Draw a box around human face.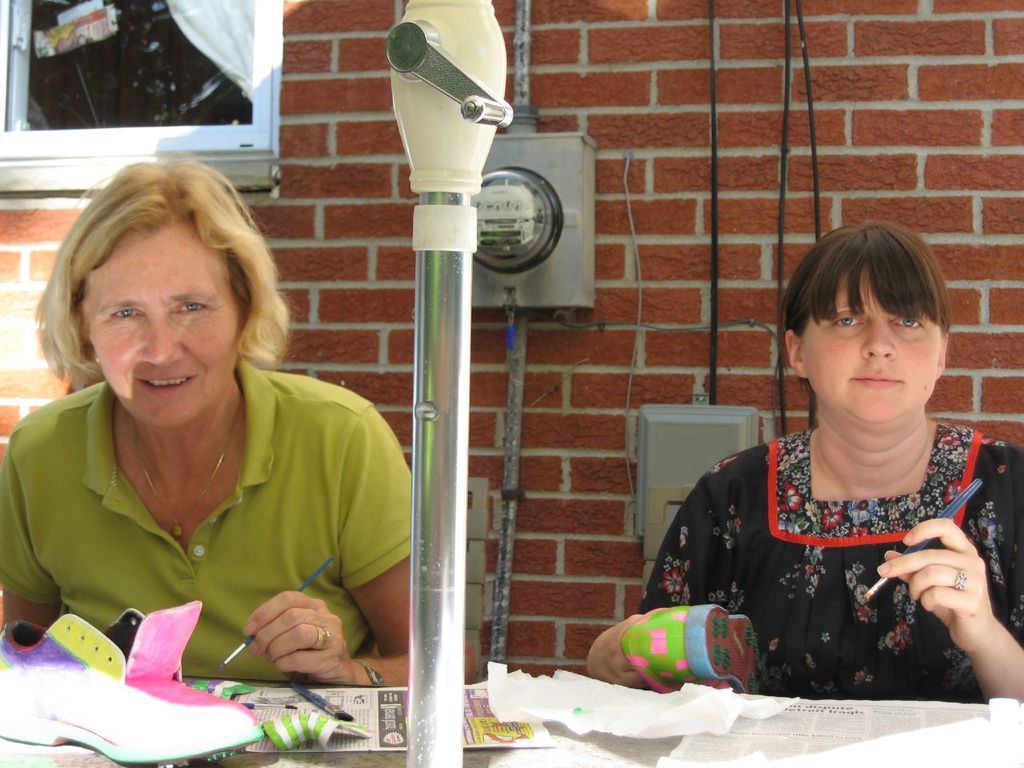
(left=794, top=272, right=941, bottom=424).
